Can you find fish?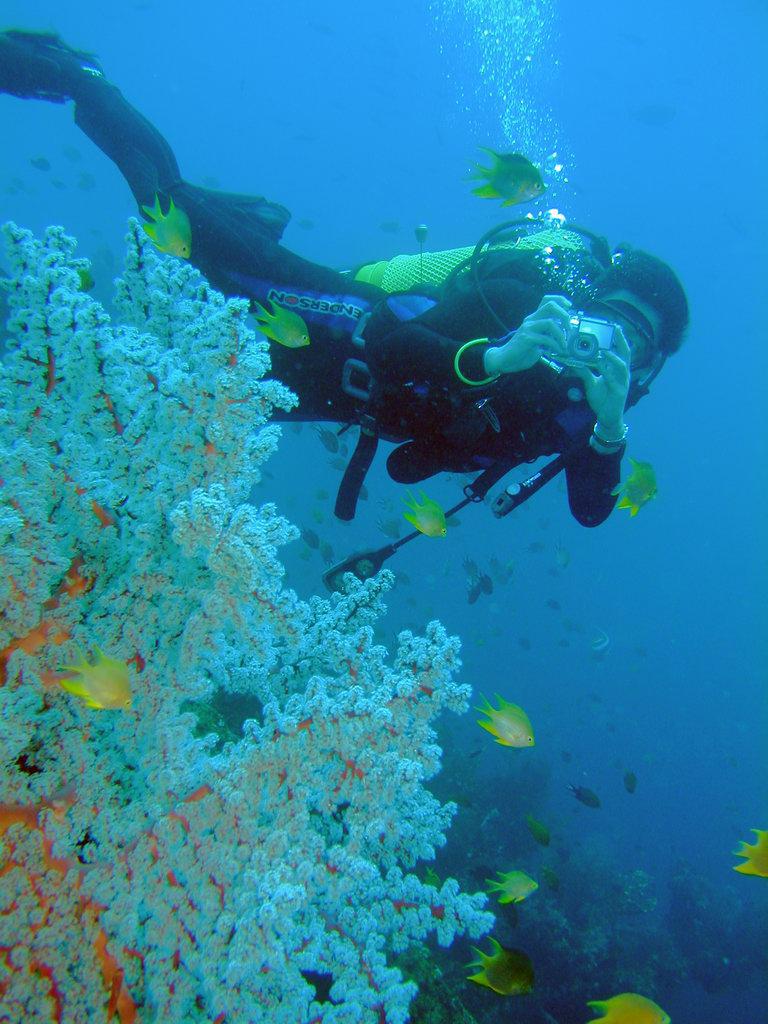
Yes, bounding box: <box>615,458,662,515</box>.
